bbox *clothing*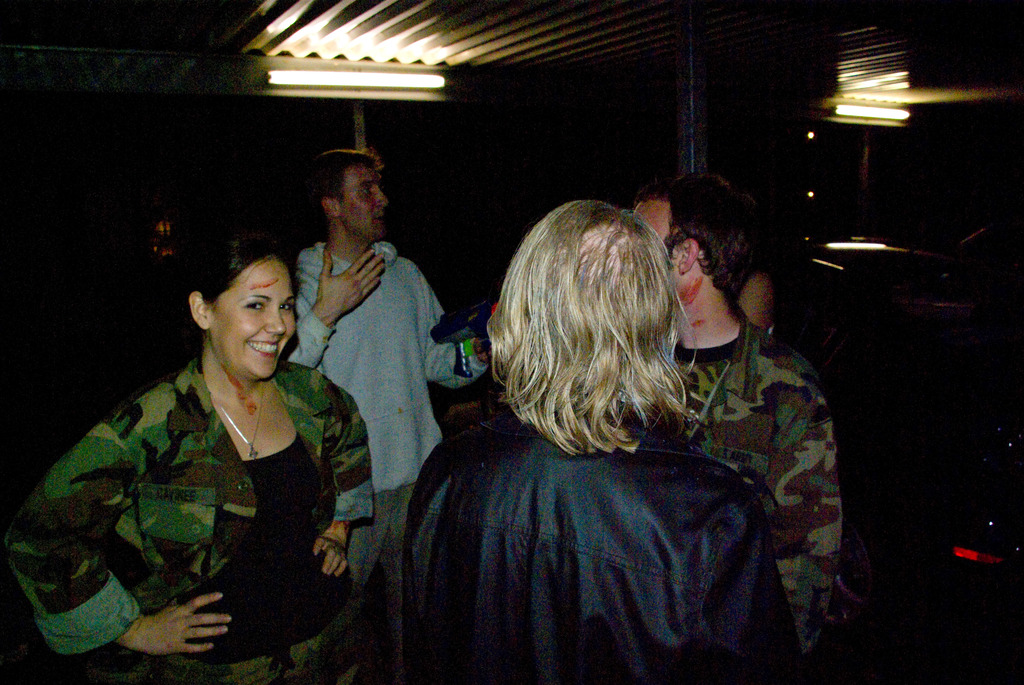
[left=404, top=392, right=815, bottom=684]
